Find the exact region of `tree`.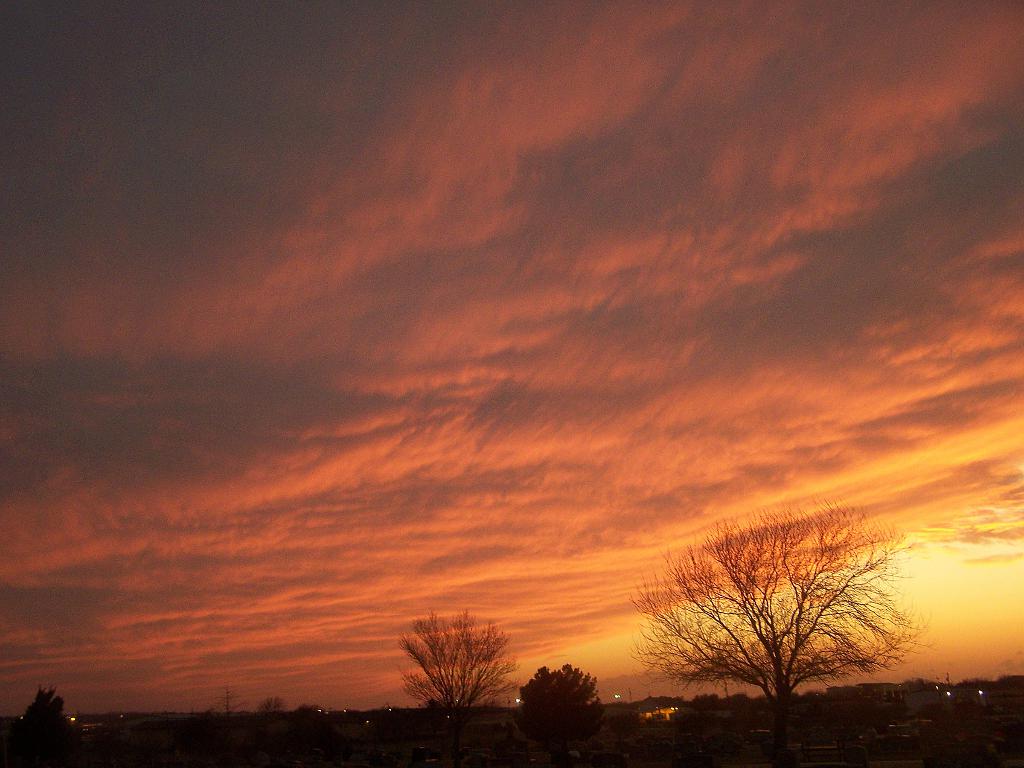
Exact region: crop(392, 609, 541, 741).
